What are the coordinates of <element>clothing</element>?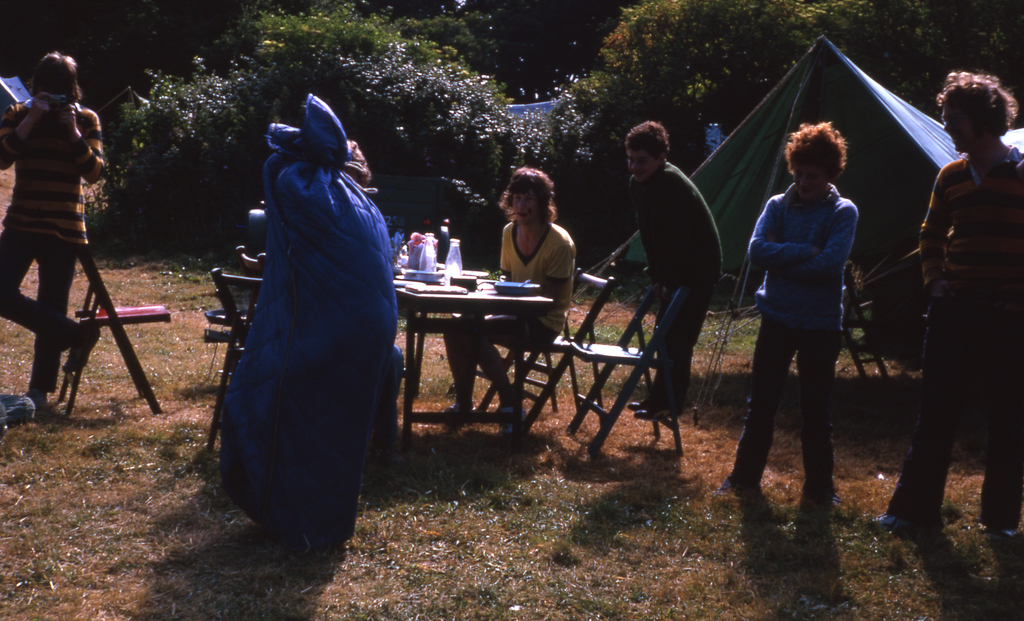
<bbox>442, 211, 575, 352</bbox>.
